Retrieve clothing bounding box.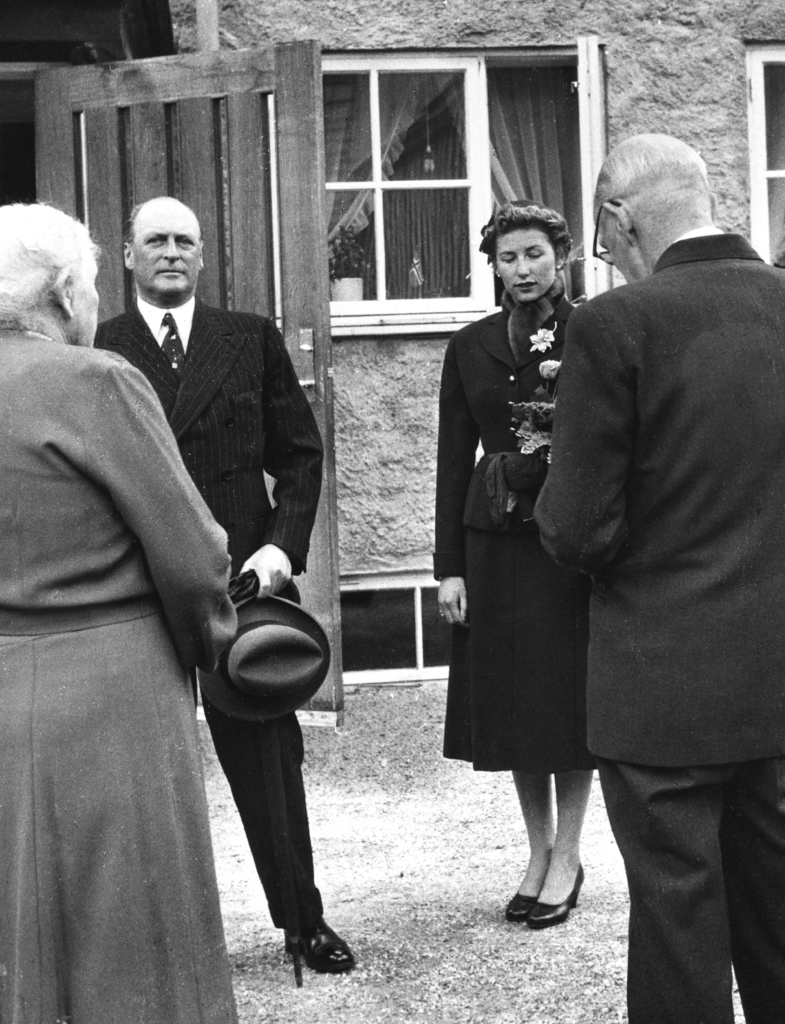
Bounding box: select_region(0, 316, 244, 1023).
